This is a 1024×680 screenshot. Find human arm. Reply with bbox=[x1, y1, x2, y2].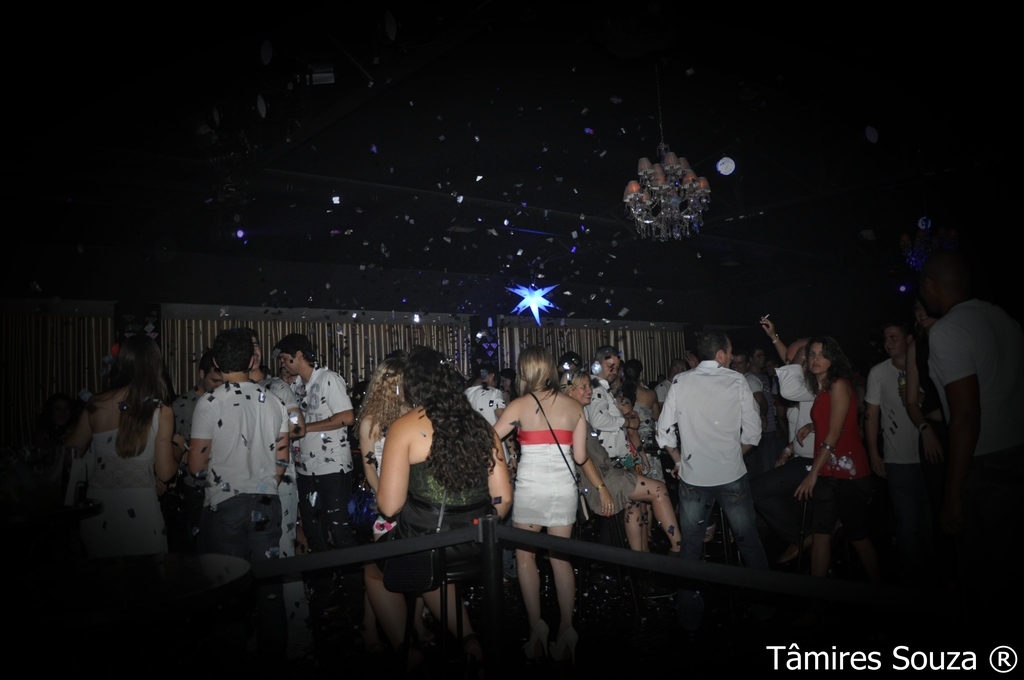
bbox=[358, 414, 381, 487].
